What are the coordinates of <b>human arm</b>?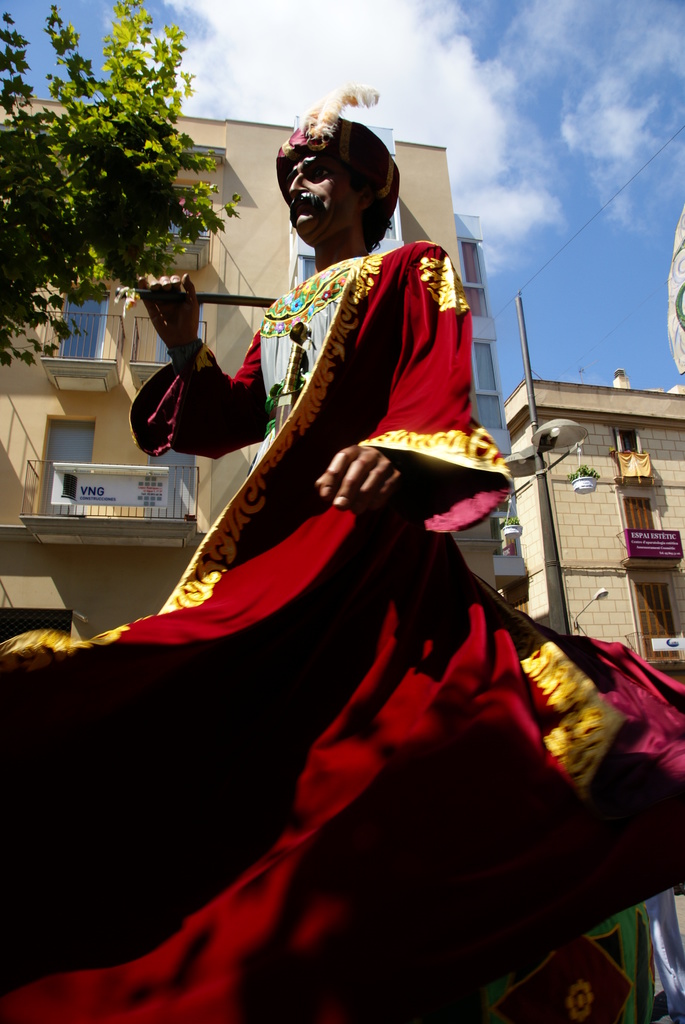
bbox(314, 255, 471, 500).
